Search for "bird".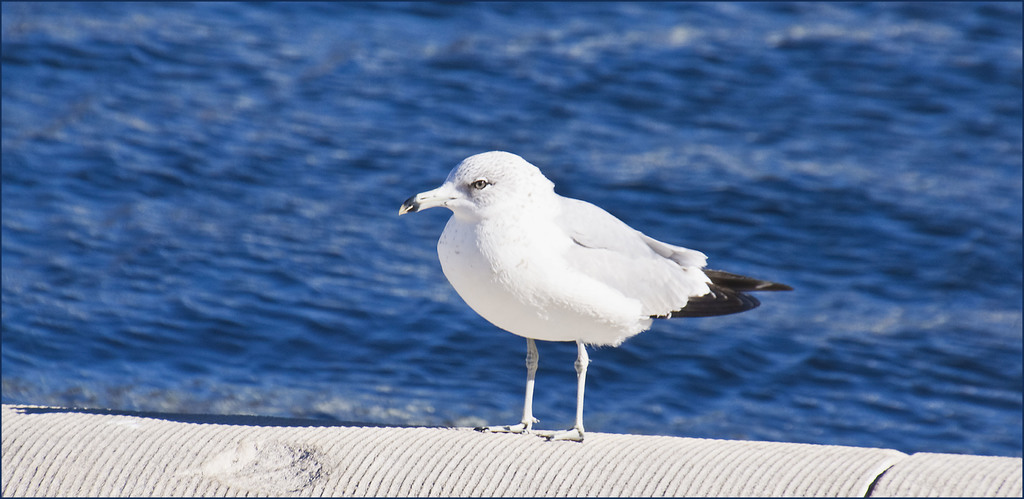
Found at [x1=387, y1=143, x2=787, y2=439].
